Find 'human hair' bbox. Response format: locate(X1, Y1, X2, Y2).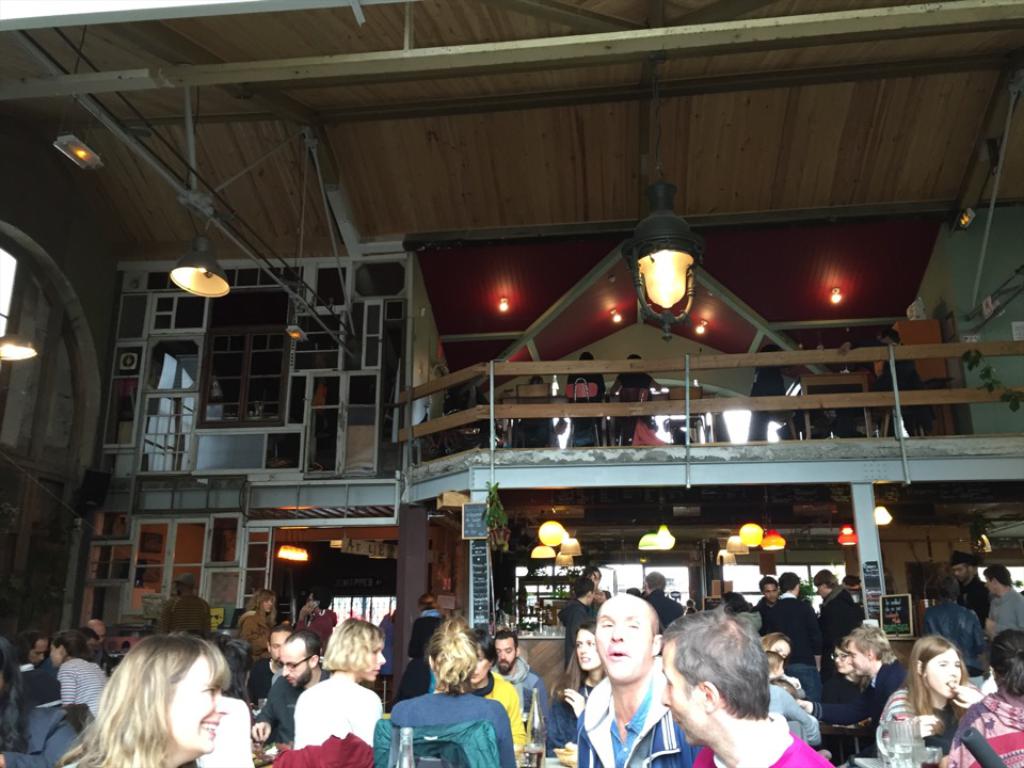
locate(650, 570, 667, 590).
